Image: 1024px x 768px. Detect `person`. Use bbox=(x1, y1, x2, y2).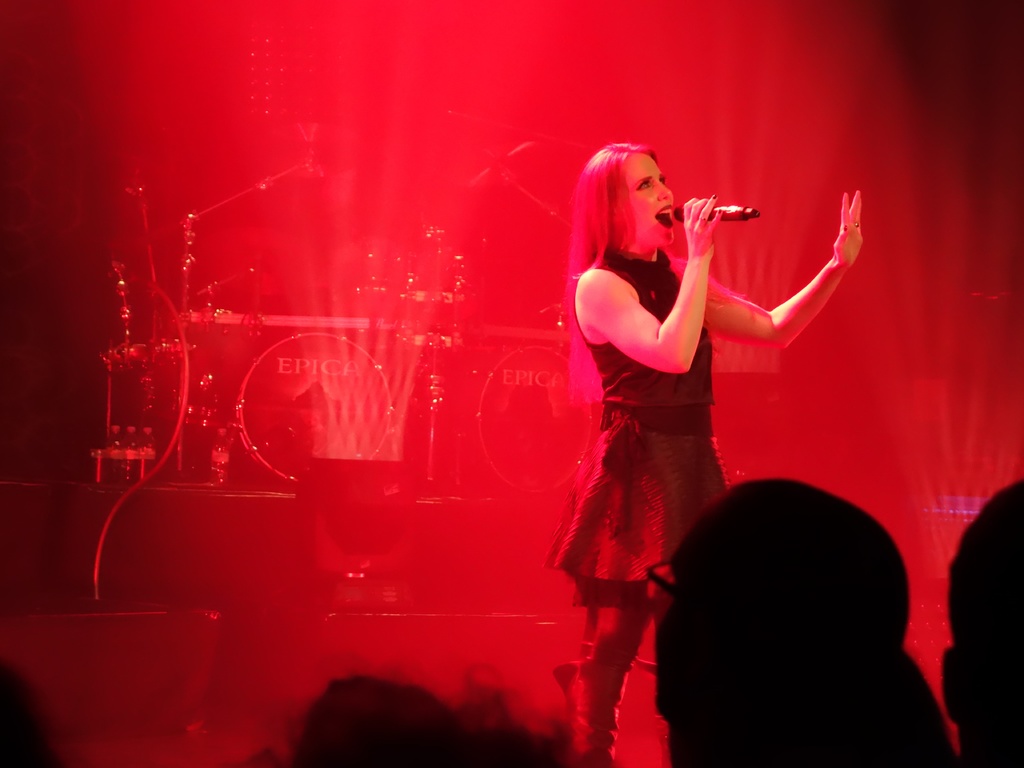
bbox=(888, 644, 959, 767).
